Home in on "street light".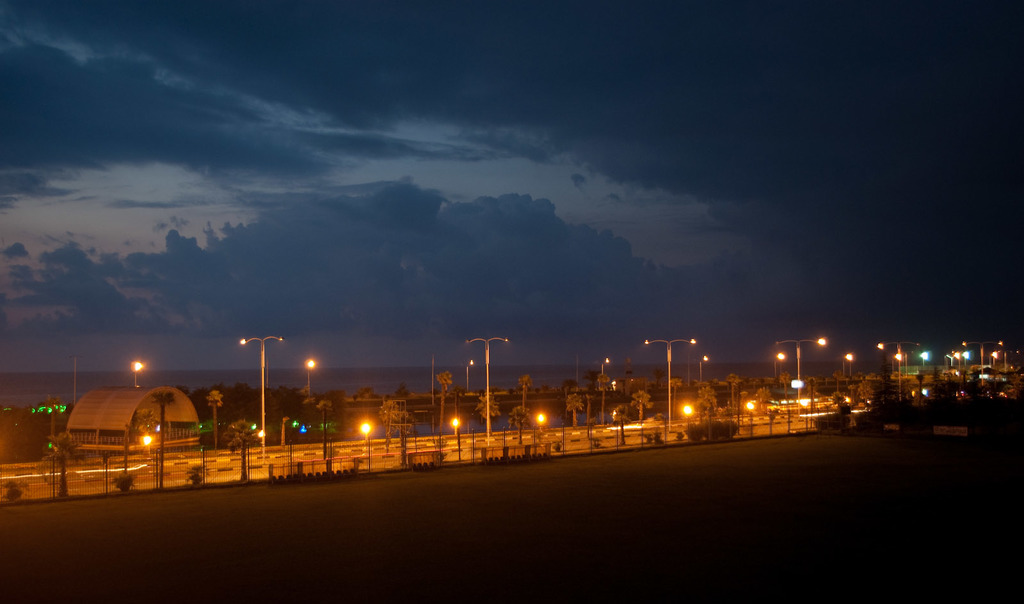
Homed in at detection(872, 338, 926, 402).
